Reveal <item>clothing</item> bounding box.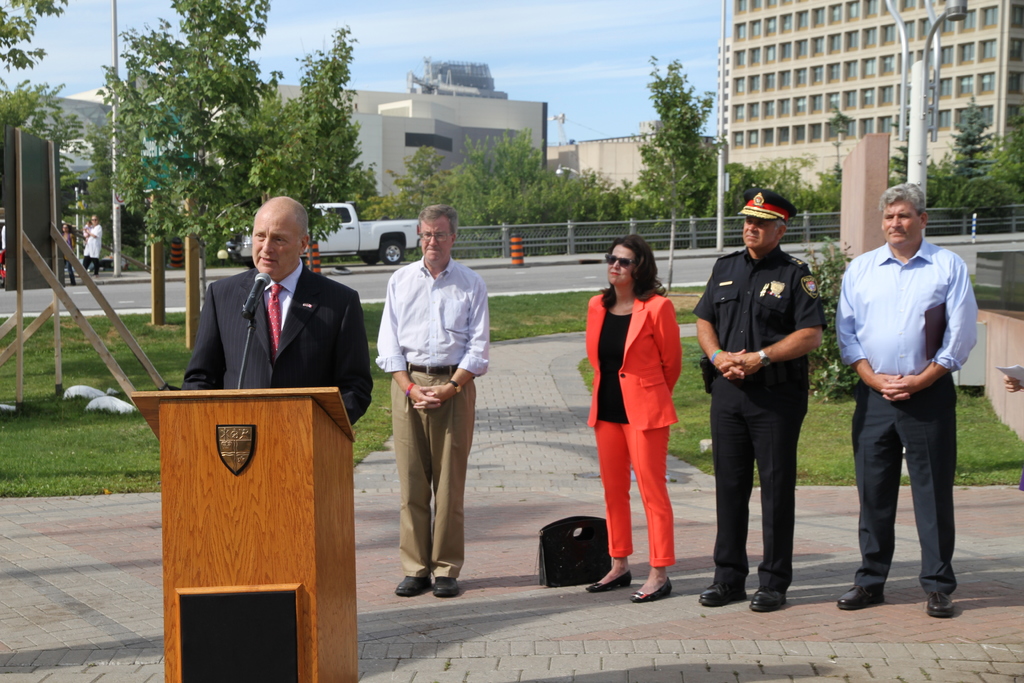
Revealed: locate(582, 293, 682, 570).
